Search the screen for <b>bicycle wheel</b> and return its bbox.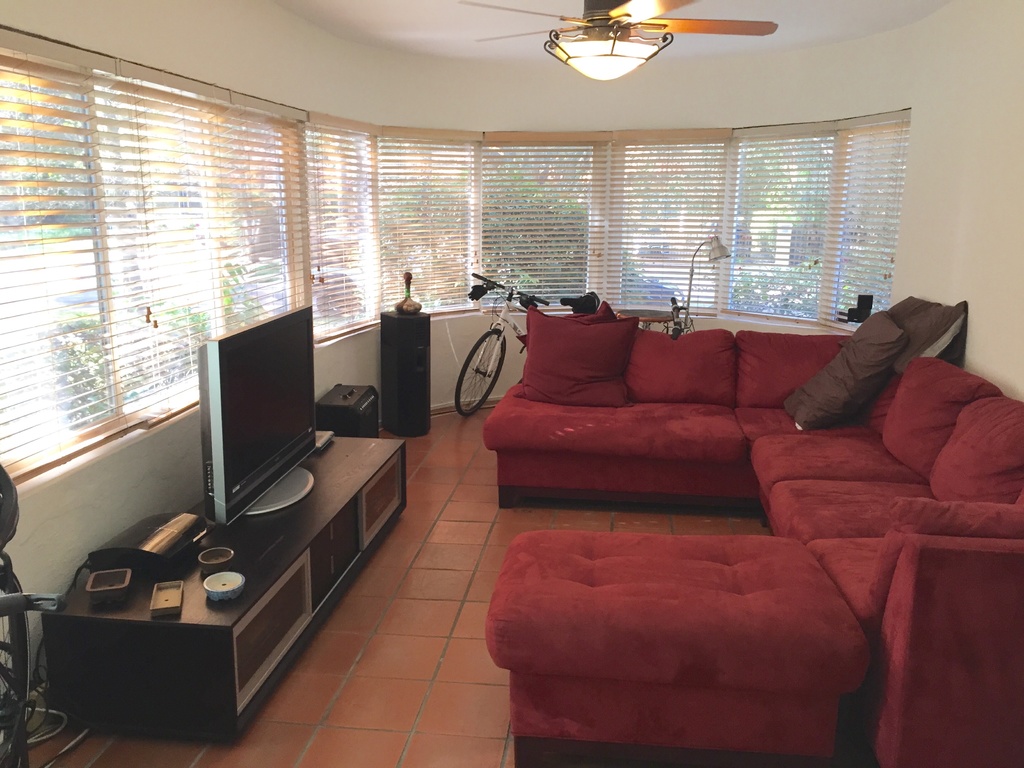
Found: 452/324/507/419.
